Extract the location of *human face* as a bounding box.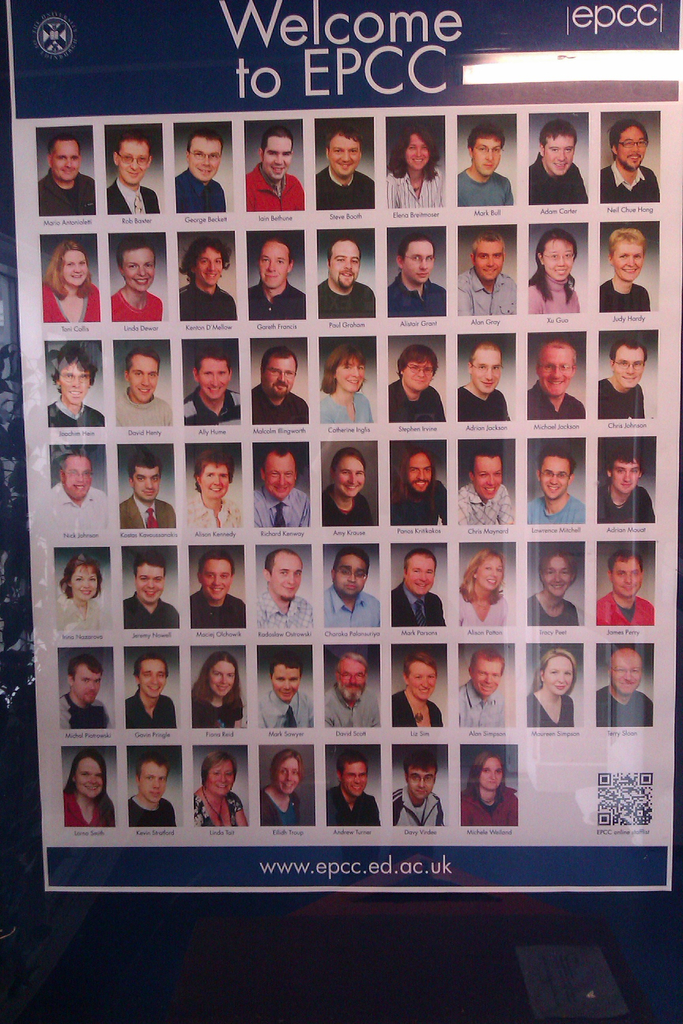
56:355:88:400.
